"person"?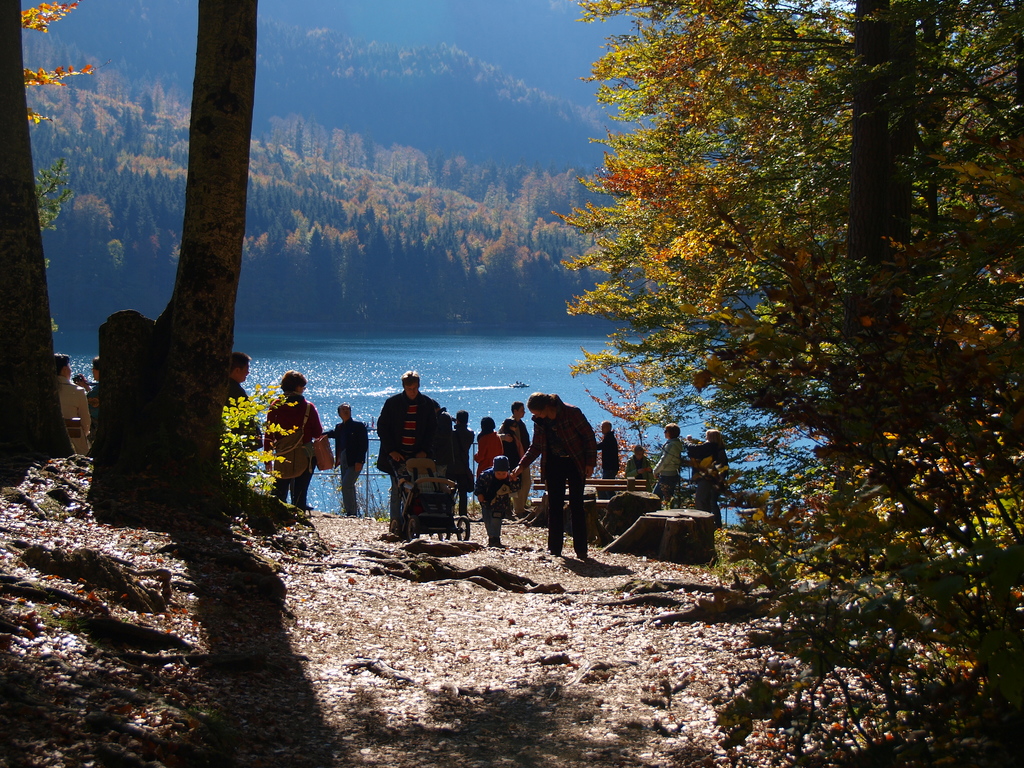
<bbox>266, 368, 326, 515</bbox>
